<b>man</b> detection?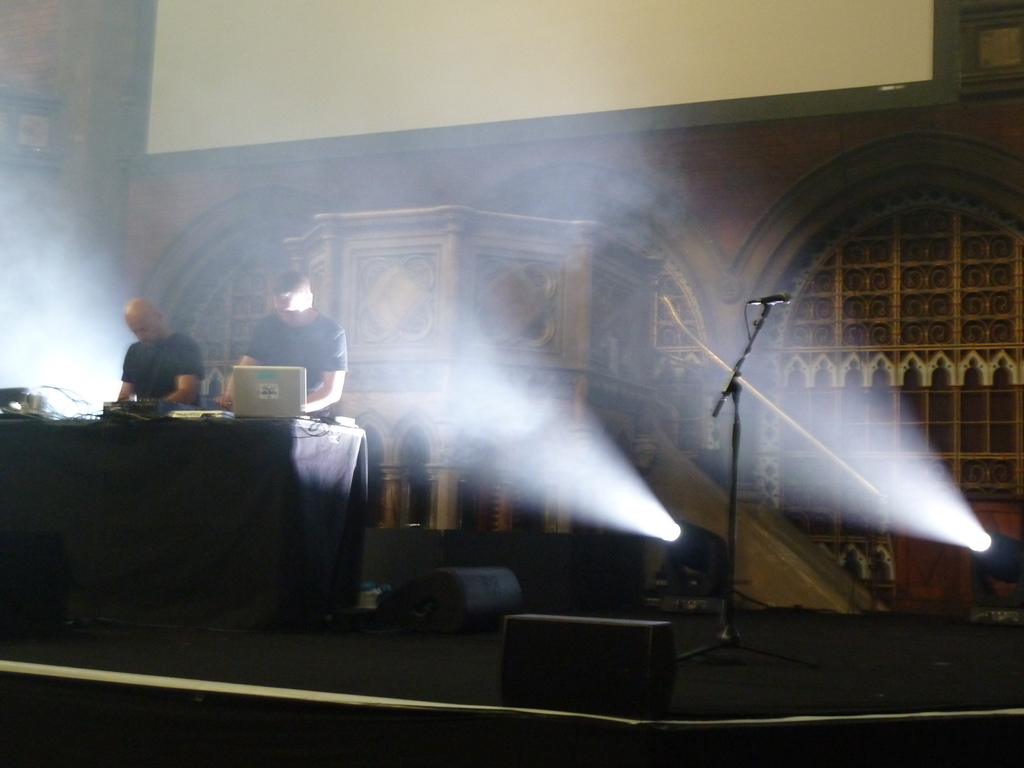
<region>90, 301, 198, 431</region>
